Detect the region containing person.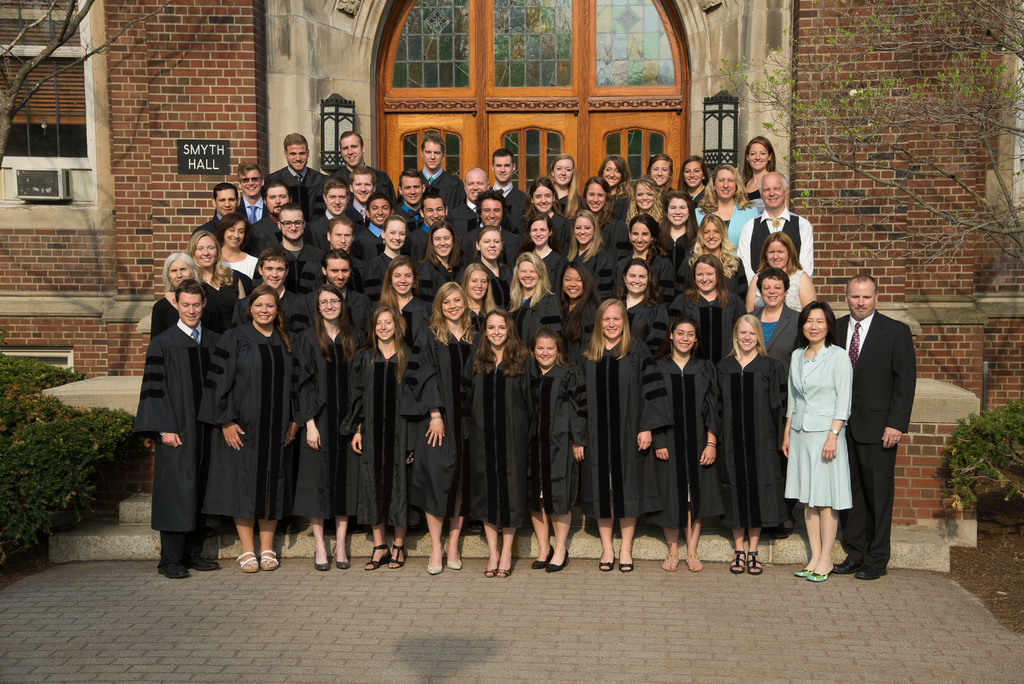
<bbox>660, 198, 702, 283</bbox>.
